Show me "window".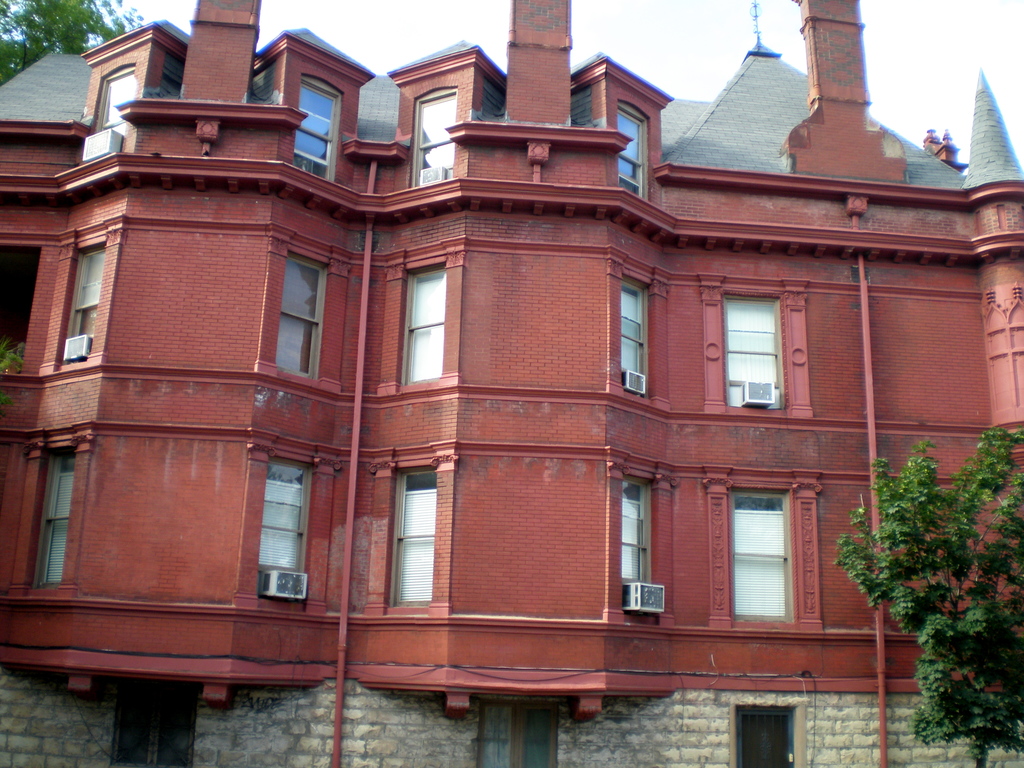
"window" is here: x1=622, y1=483, x2=647, y2=583.
